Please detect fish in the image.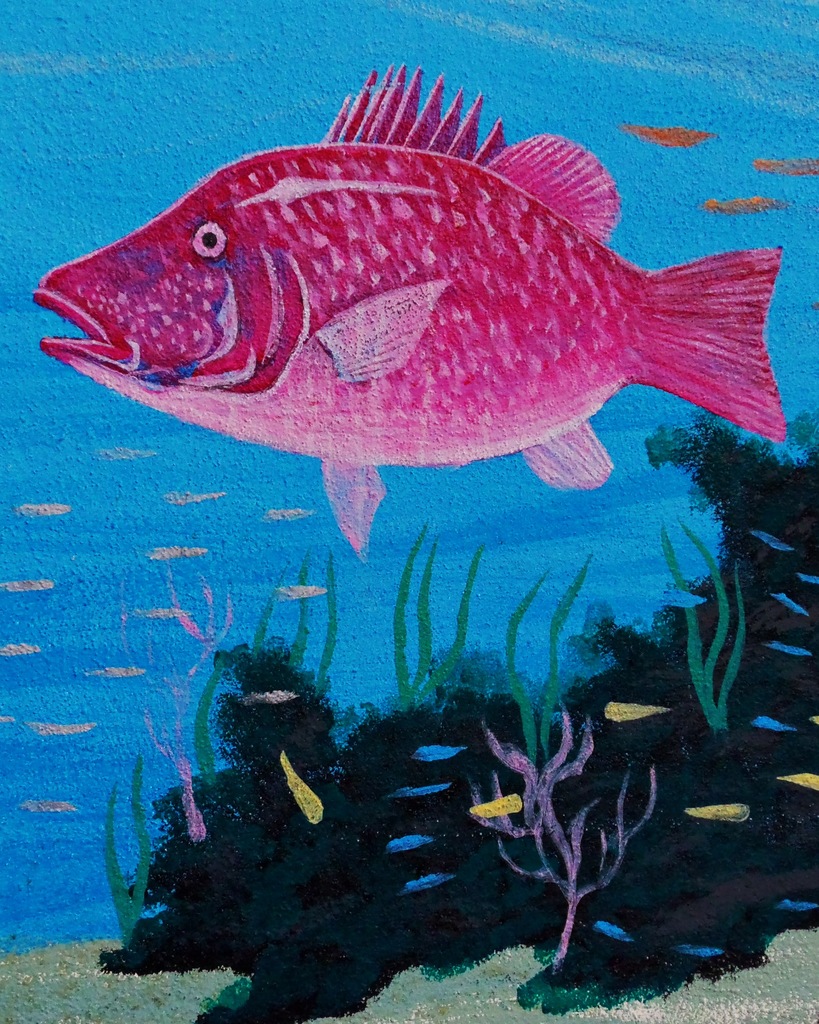
[left=166, top=495, right=223, bottom=504].
